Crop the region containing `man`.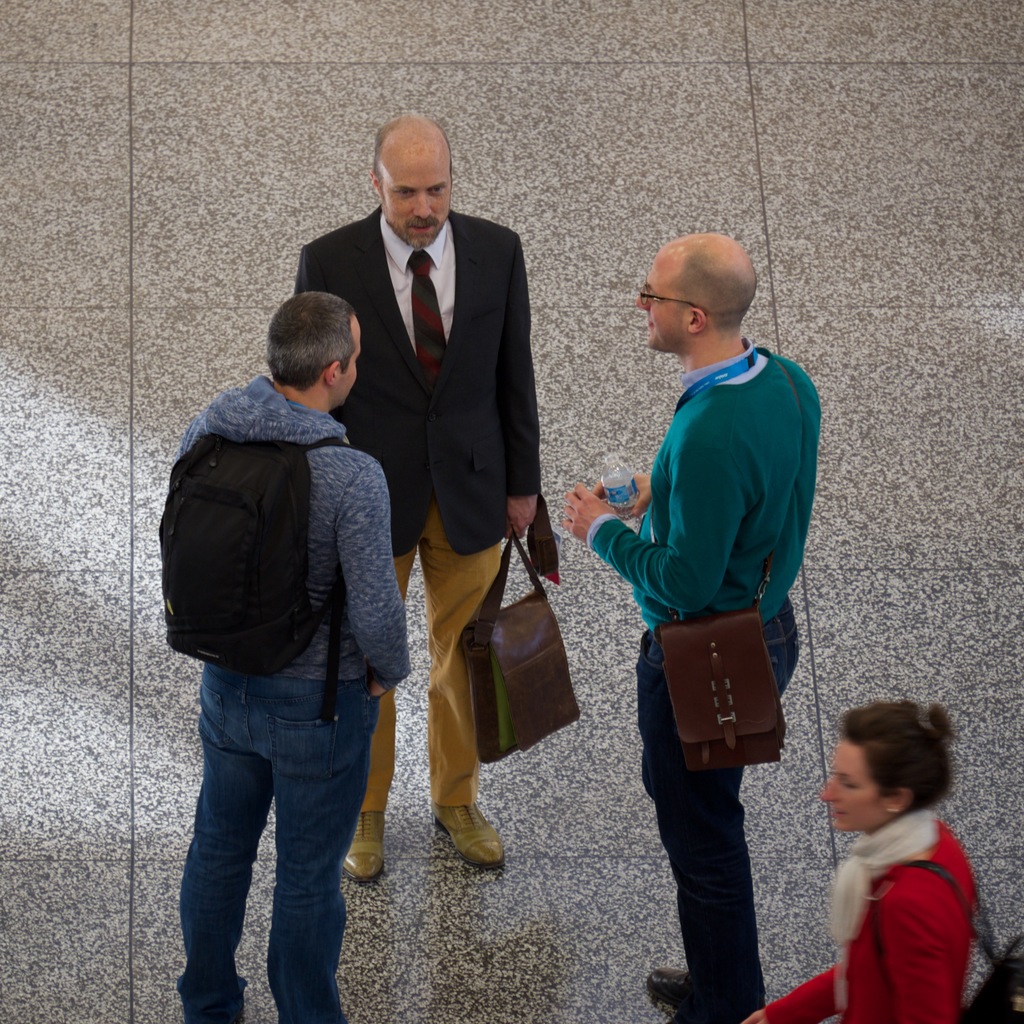
Crop region: bbox=(566, 234, 822, 1021).
